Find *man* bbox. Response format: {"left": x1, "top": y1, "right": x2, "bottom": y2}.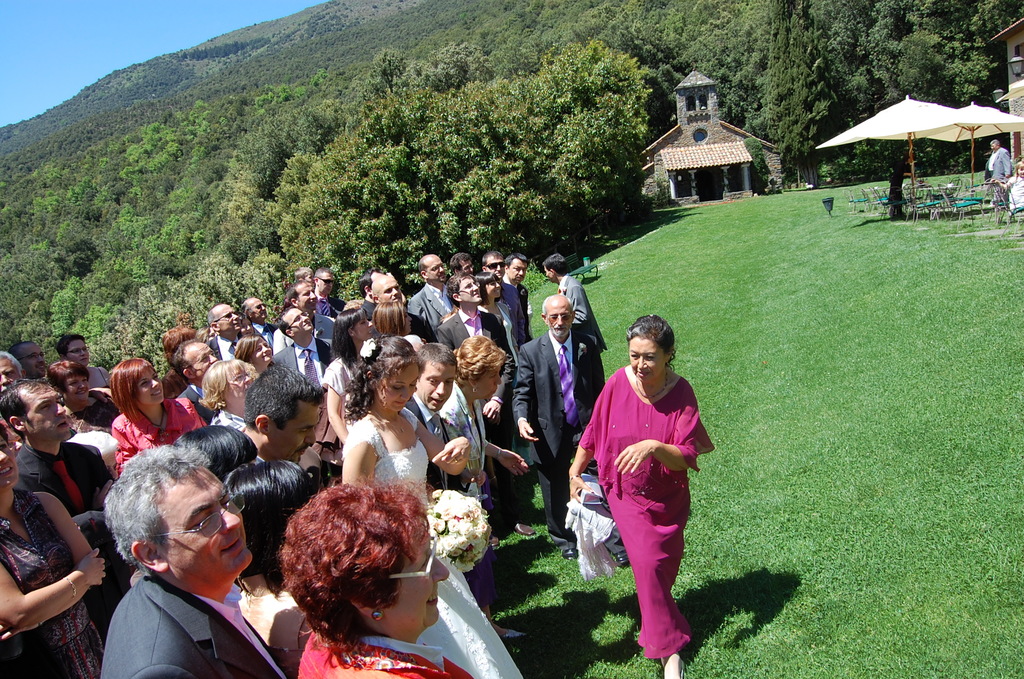
{"left": 10, "top": 337, "right": 53, "bottom": 380}.
